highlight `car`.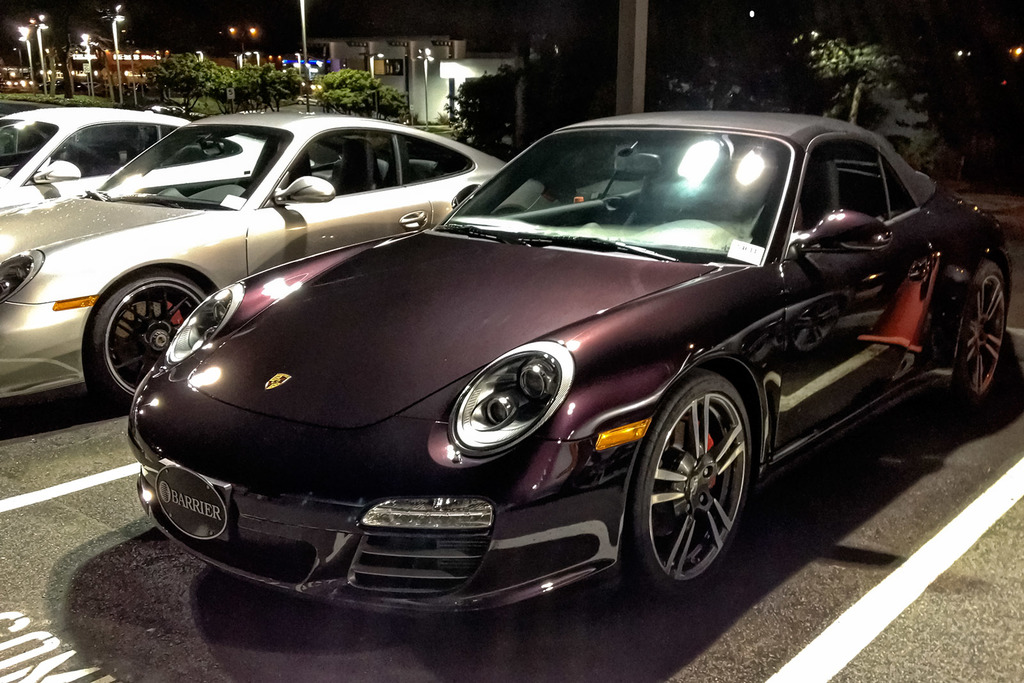
Highlighted region: region(0, 106, 316, 217).
